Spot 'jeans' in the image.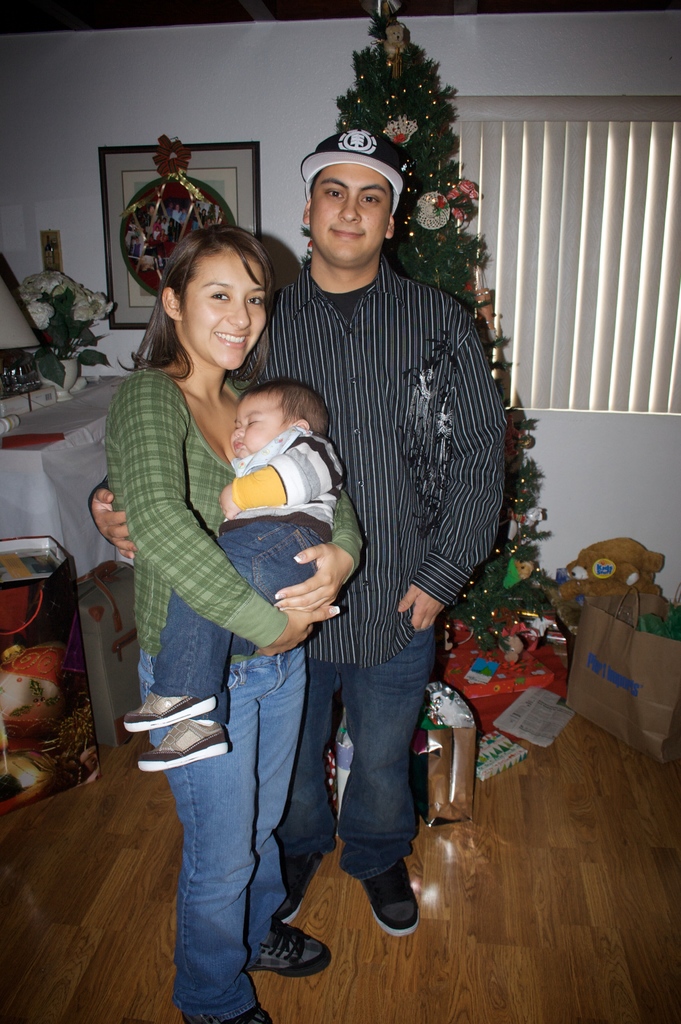
'jeans' found at rect(289, 644, 432, 925).
